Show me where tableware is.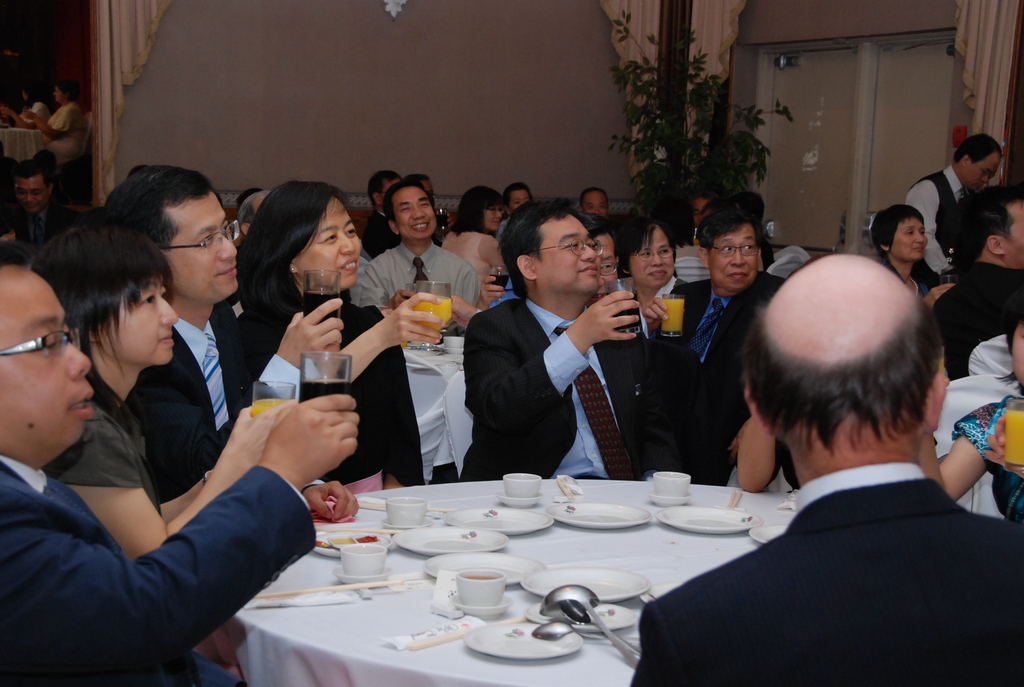
tableware is at rect(1006, 390, 1023, 469).
